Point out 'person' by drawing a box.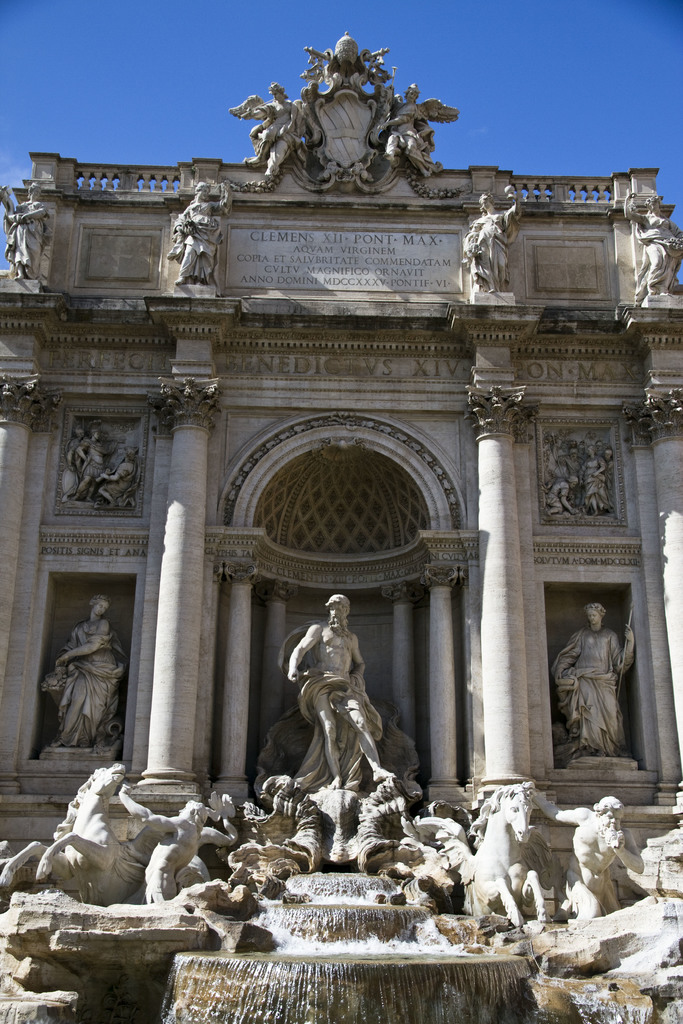
x1=550, y1=442, x2=583, y2=511.
